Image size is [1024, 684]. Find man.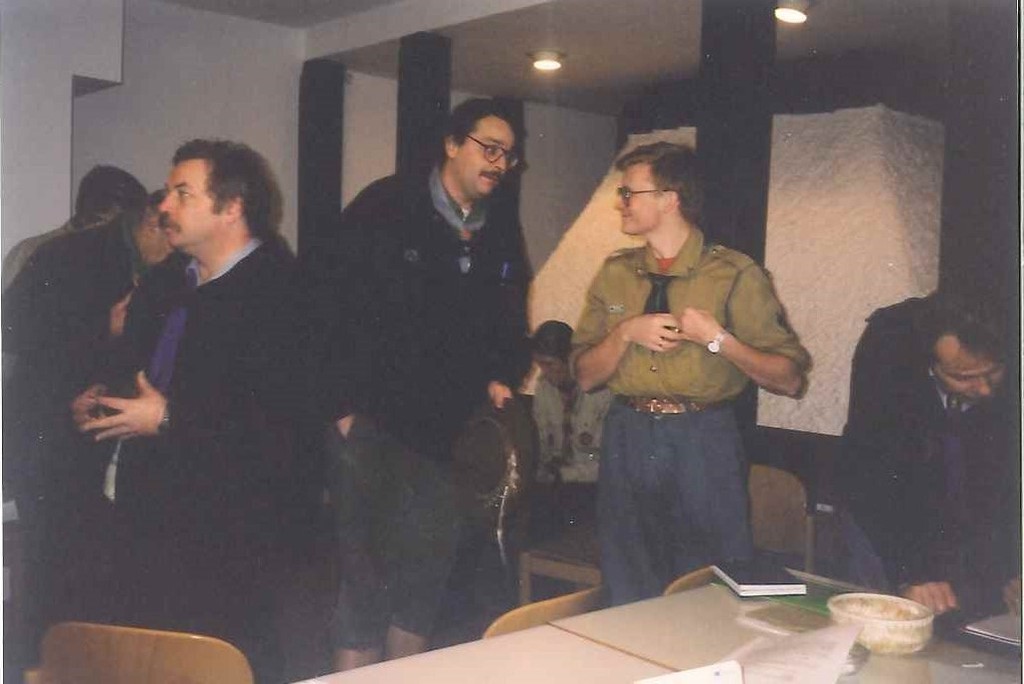
(833,279,1023,623).
